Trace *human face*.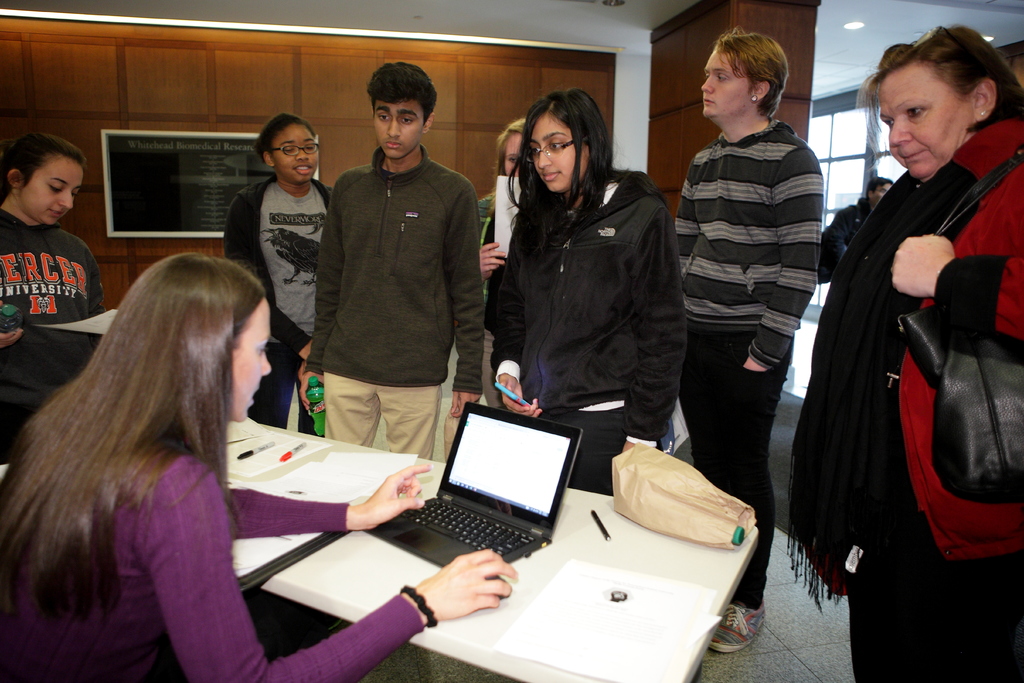
Traced to pyautogui.locateOnScreen(700, 46, 753, 119).
